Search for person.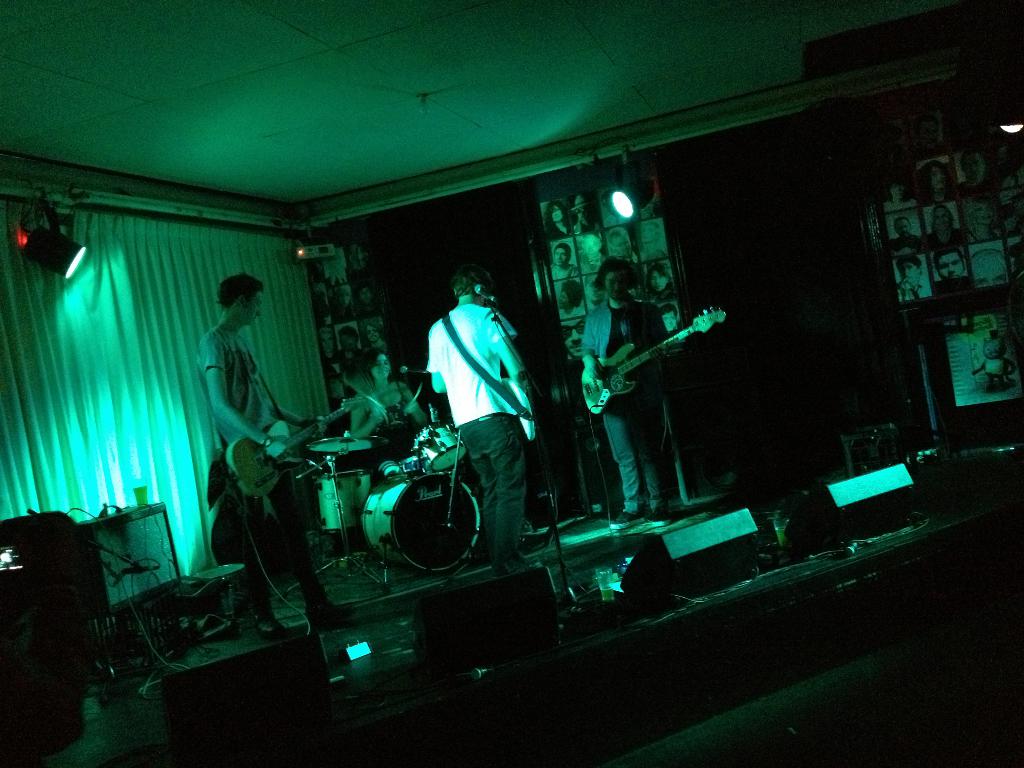
Found at box(535, 196, 683, 364).
